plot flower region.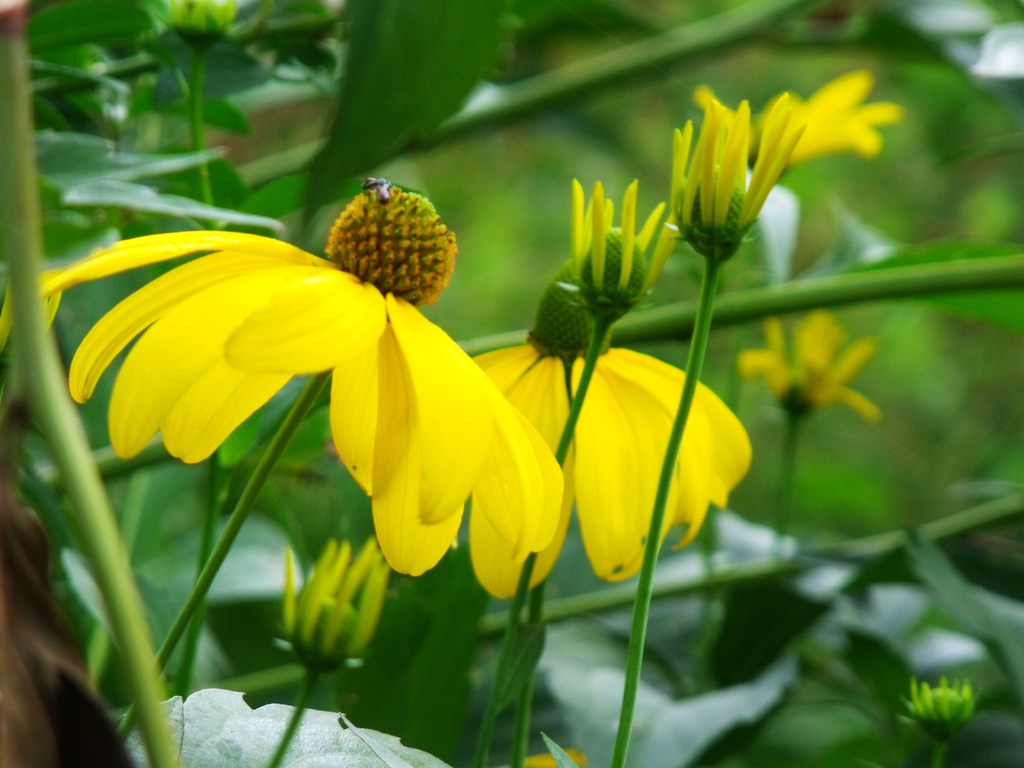
Plotted at {"x1": 83, "y1": 175, "x2": 561, "y2": 575}.
